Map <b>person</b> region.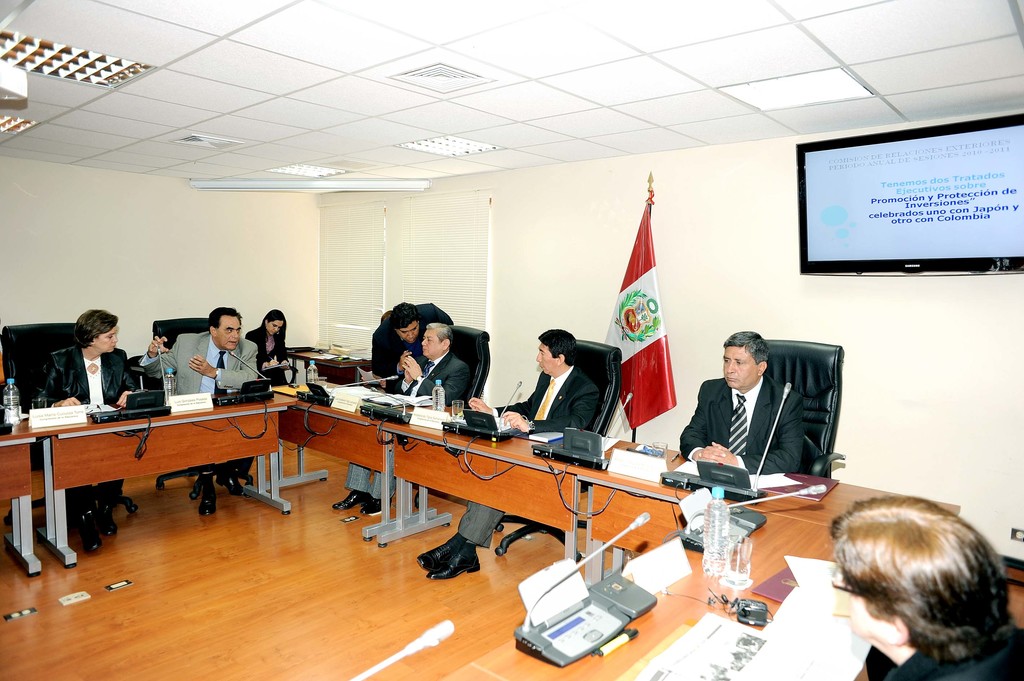
Mapped to x1=425, y1=333, x2=607, y2=574.
